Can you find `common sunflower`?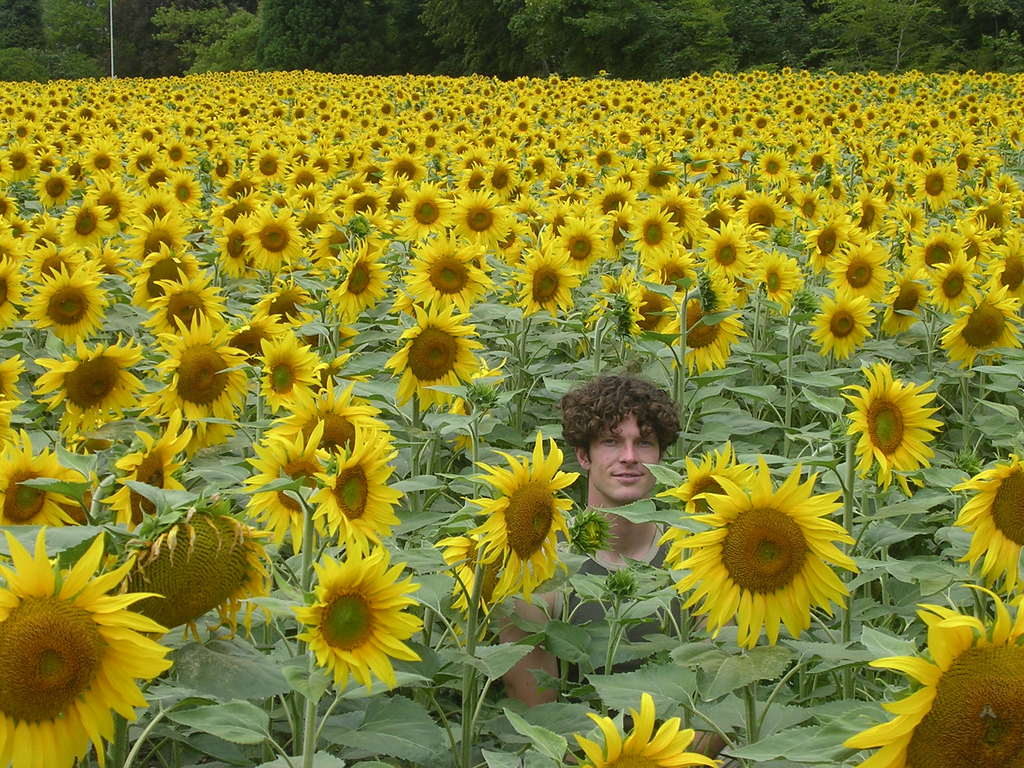
Yes, bounding box: detection(918, 229, 969, 282).
